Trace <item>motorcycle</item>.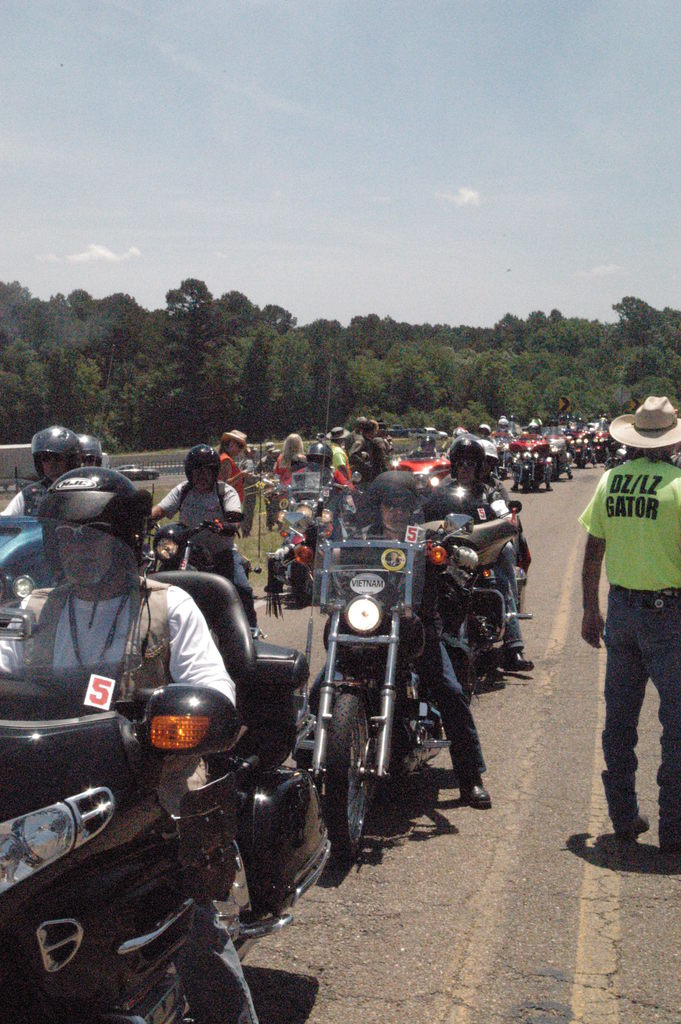
Traced to <region>263, 467, 349, 608</region>.
